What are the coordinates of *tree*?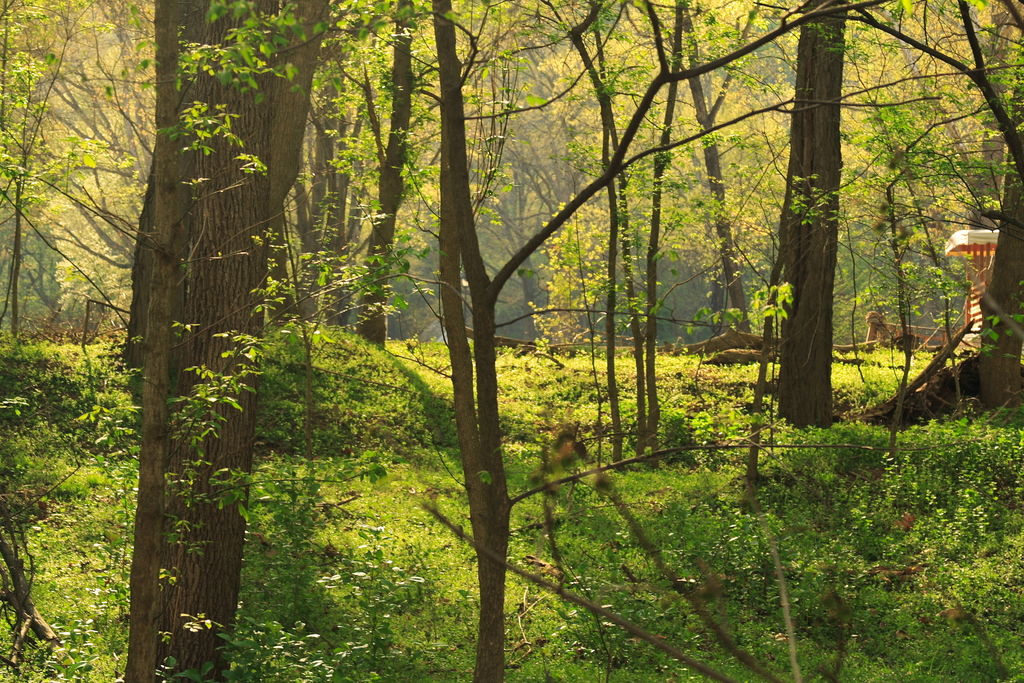
bbox=[0, 0, 1023, 682].
